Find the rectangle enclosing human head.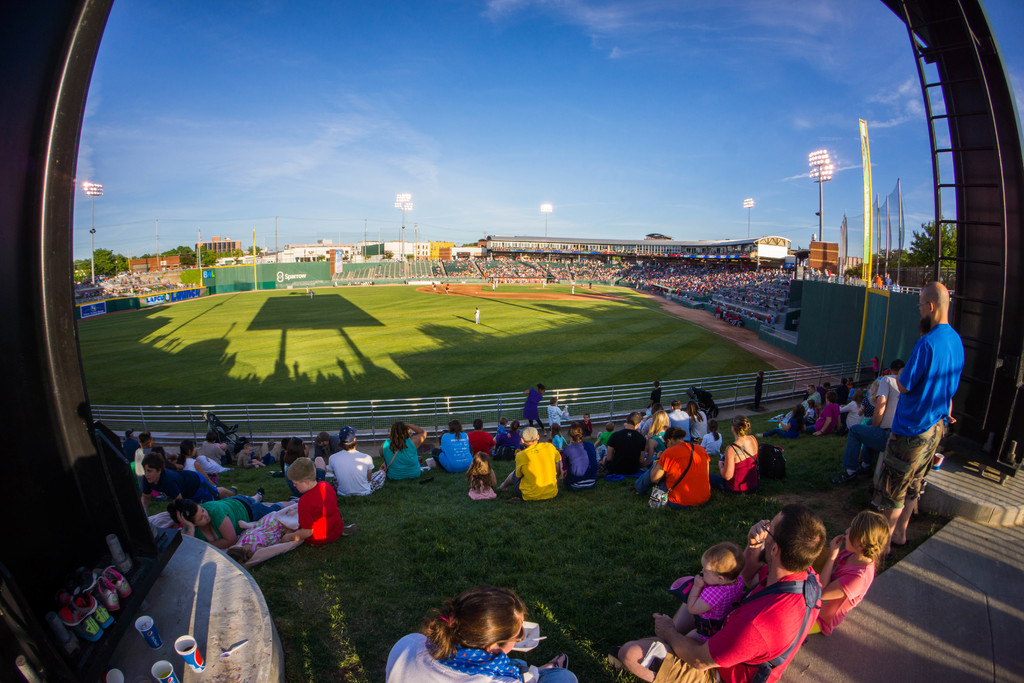
[left=825, top=390, right=836, bottom=404].
